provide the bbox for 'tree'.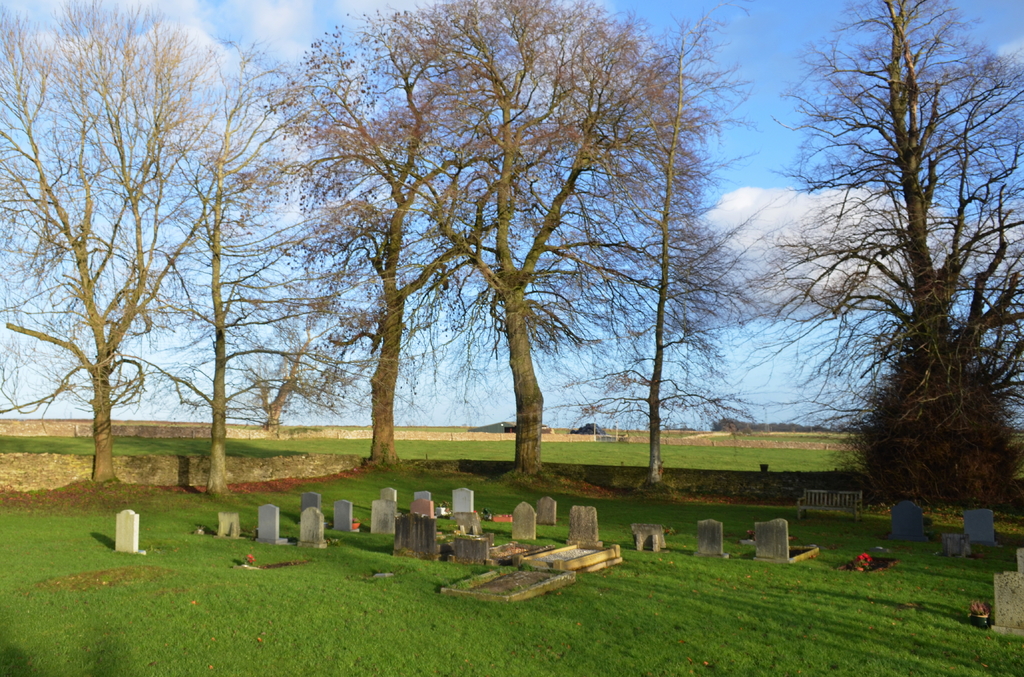
bbox=(746, 0, 1023, 493).
